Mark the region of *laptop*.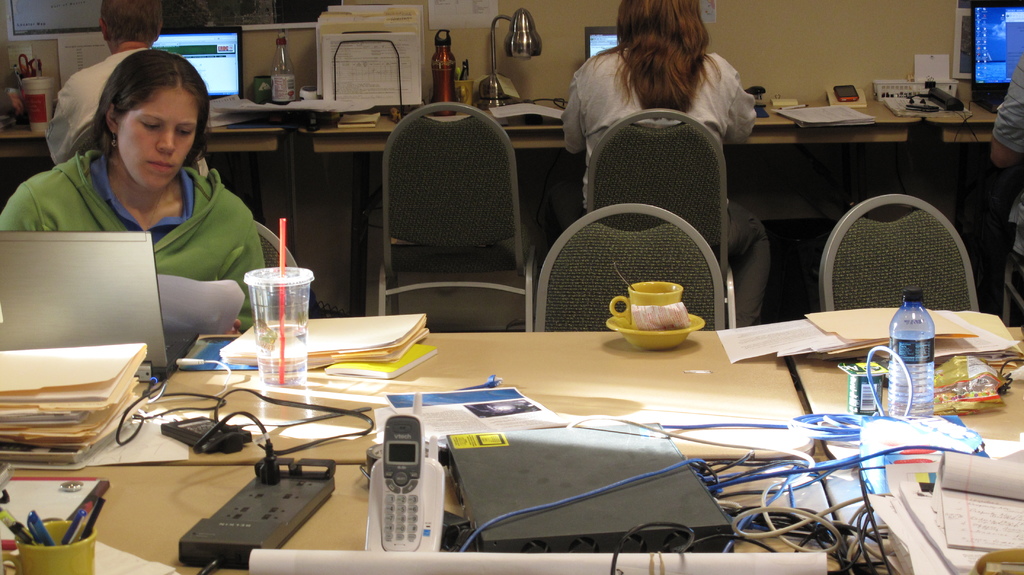
Region: bbox(13, 212, 195, 374).
